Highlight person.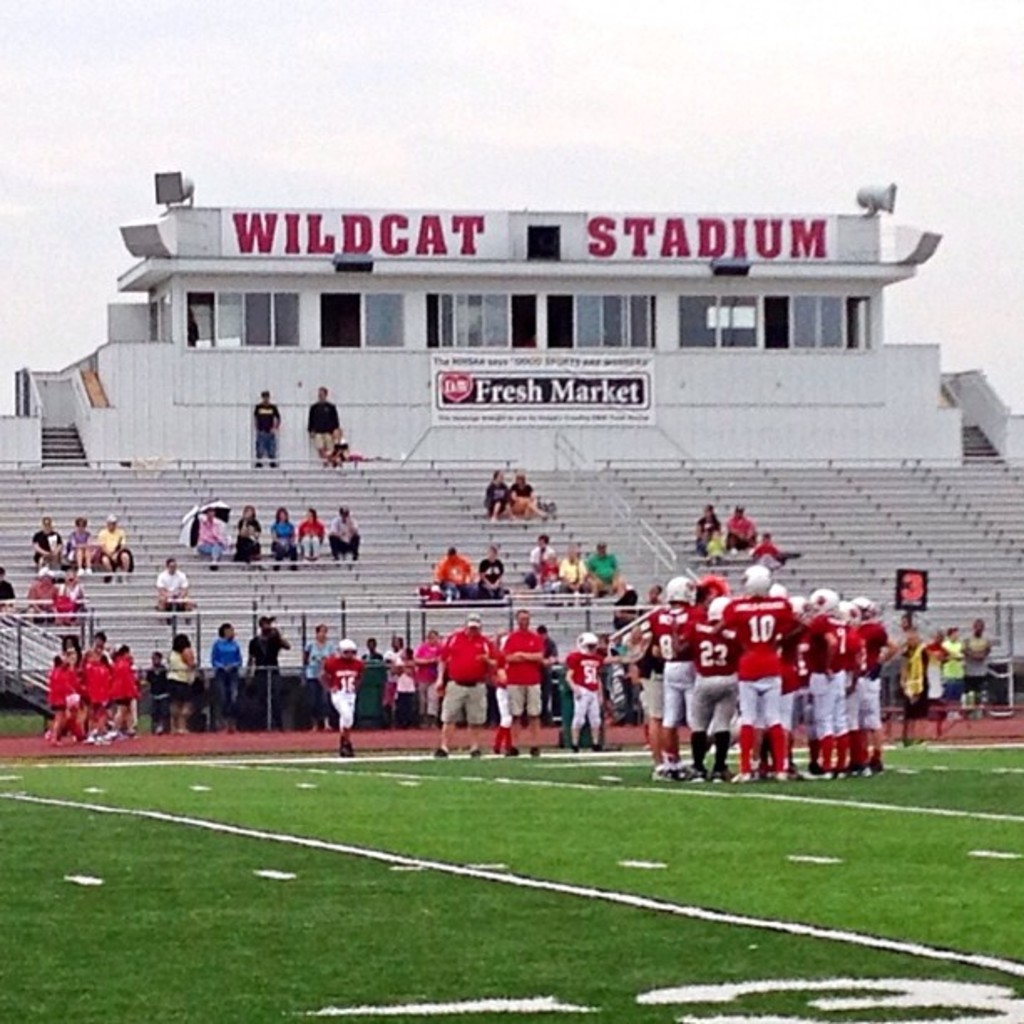
Highlighted region: [475, 539, 509, 594].
